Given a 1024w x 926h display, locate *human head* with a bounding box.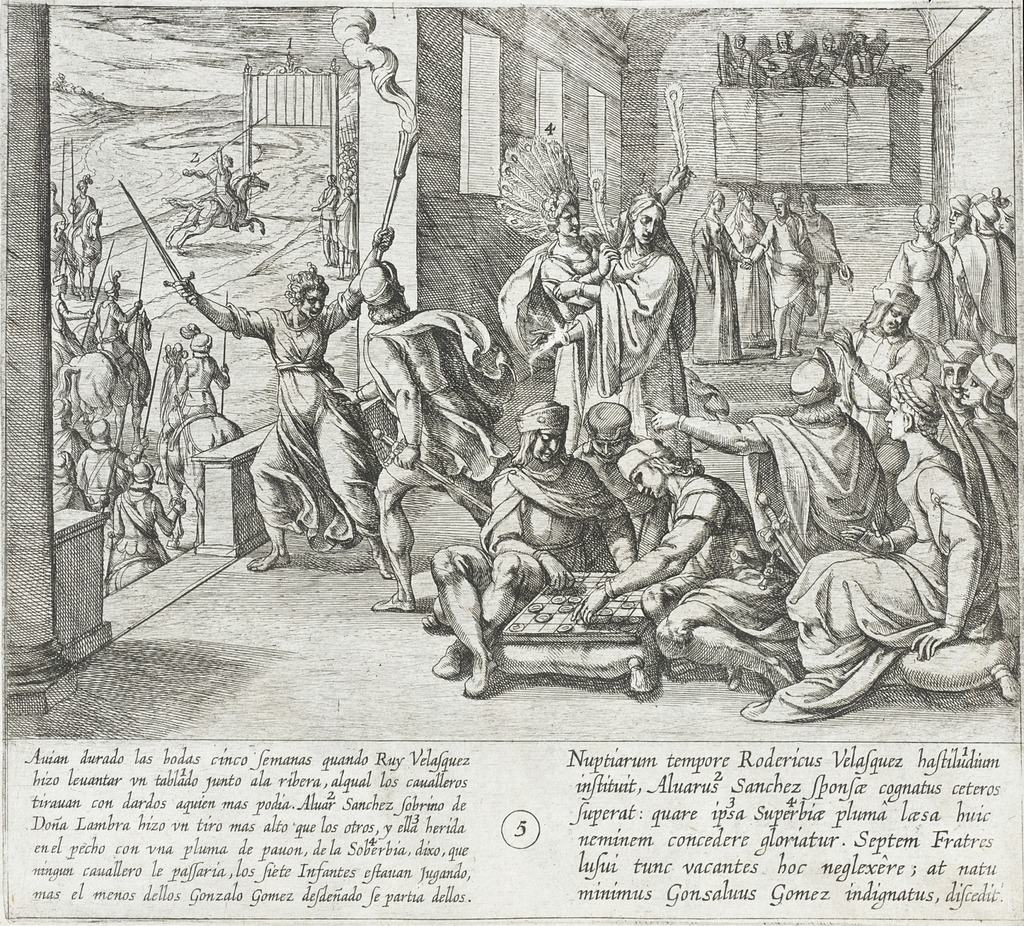
Located: 947/192/965/231.
